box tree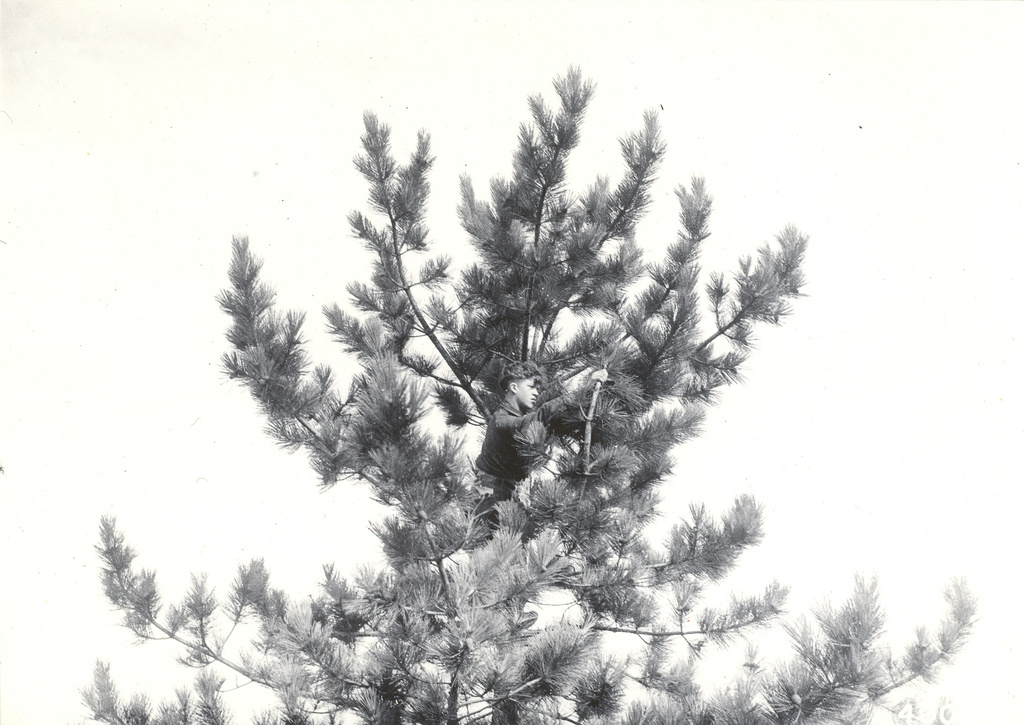
locate(74, 58, 980, 724)
